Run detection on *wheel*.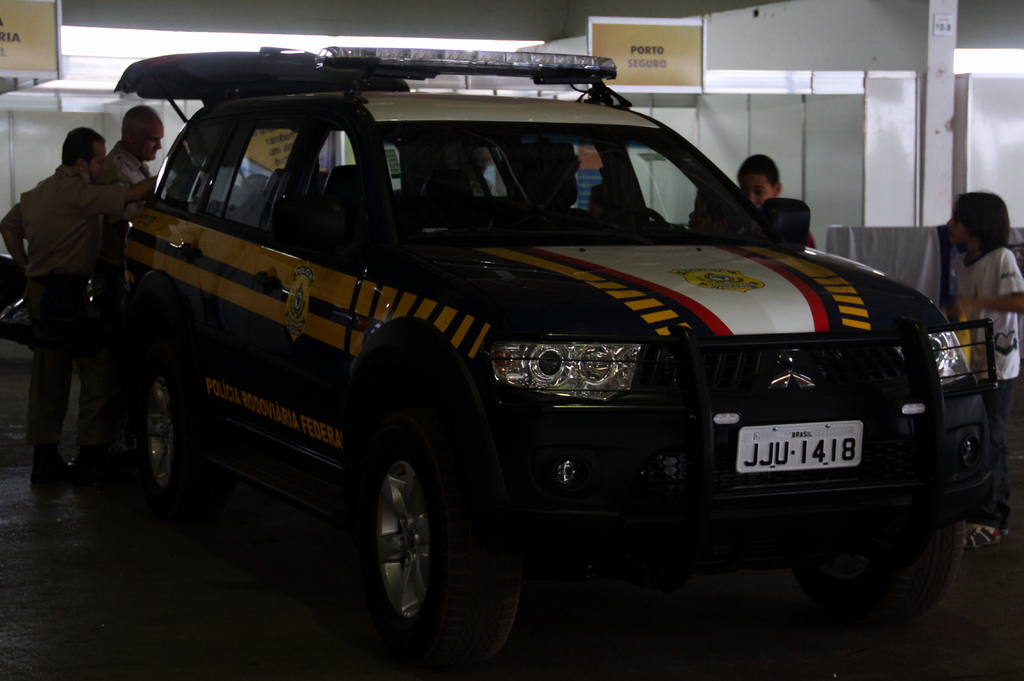
Result: pyautogui.locateOnScreen(609, 209, 671, 240).
